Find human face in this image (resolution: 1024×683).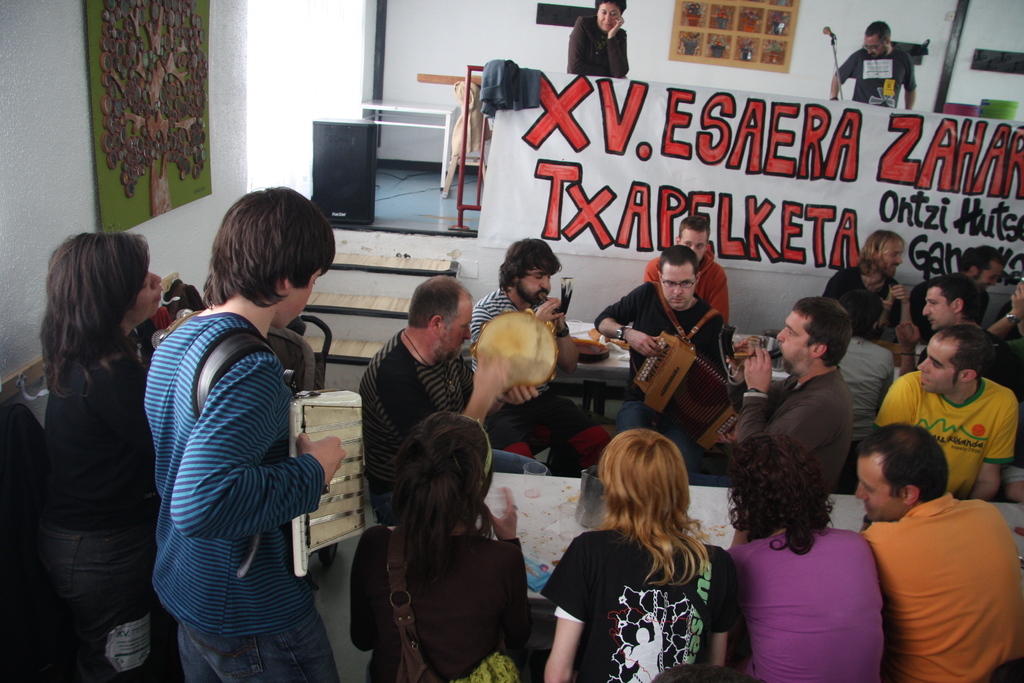
x1=856, y1=454, x2=903, y2=520.
